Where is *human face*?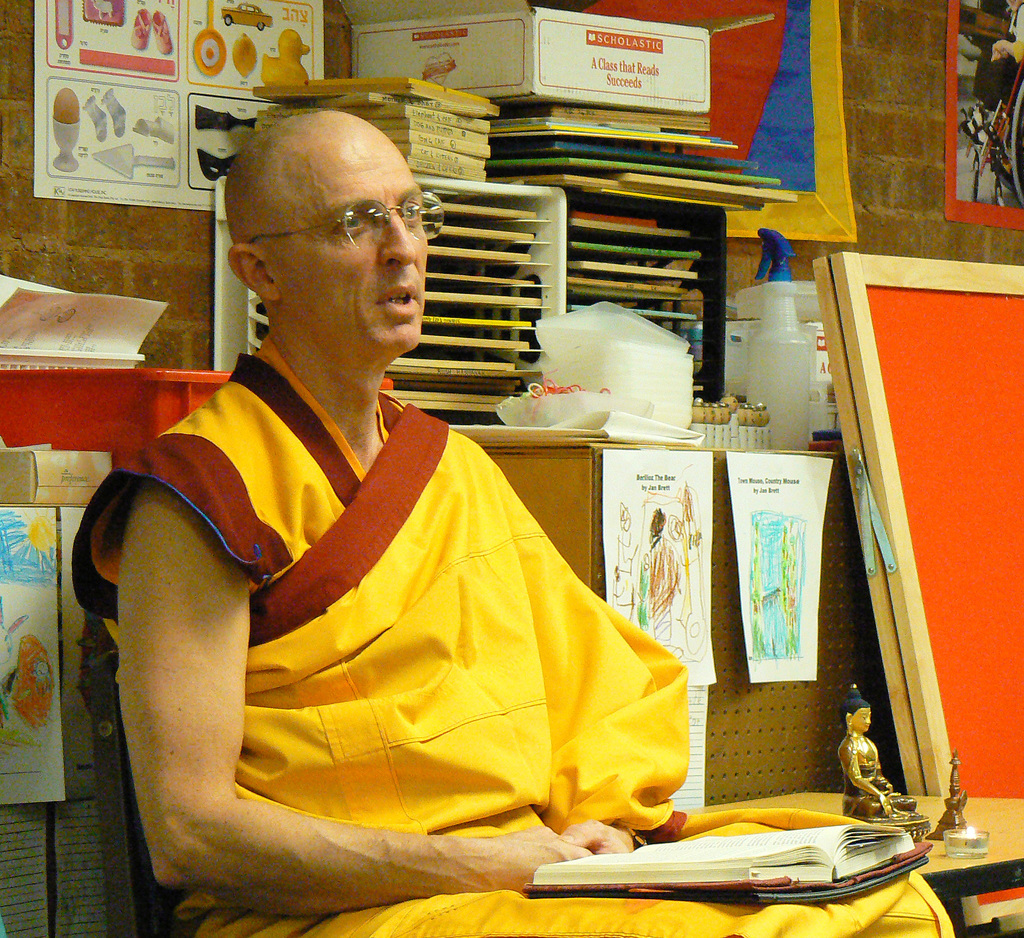
crop(267, 125, 428, 366).
